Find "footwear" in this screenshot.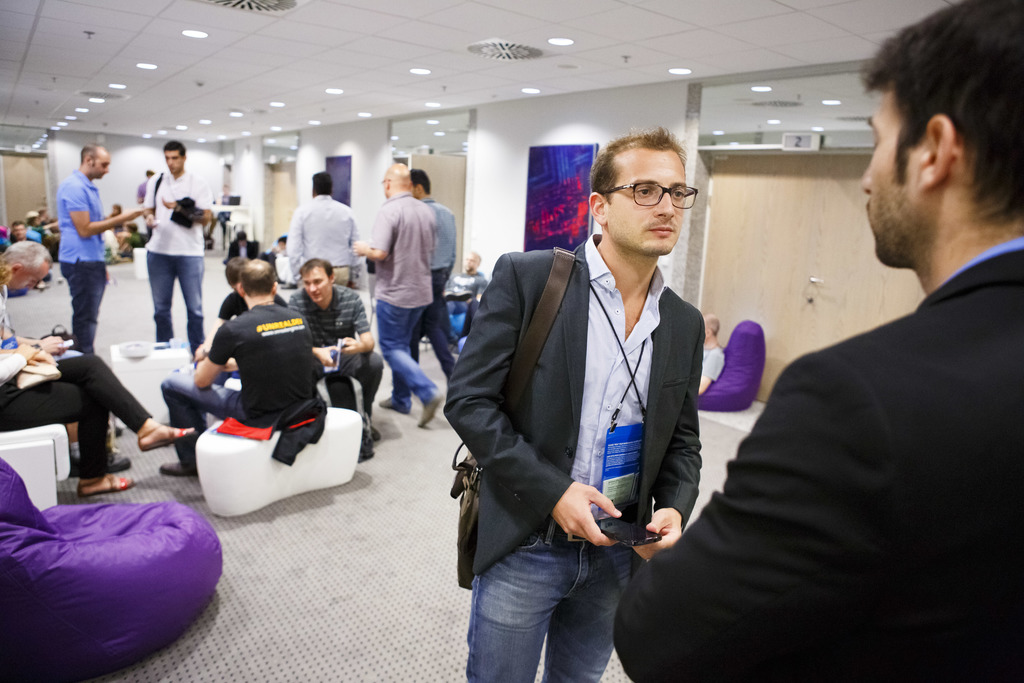
The bounding box for "footwear" is crop(379, 395, 412, 415).
